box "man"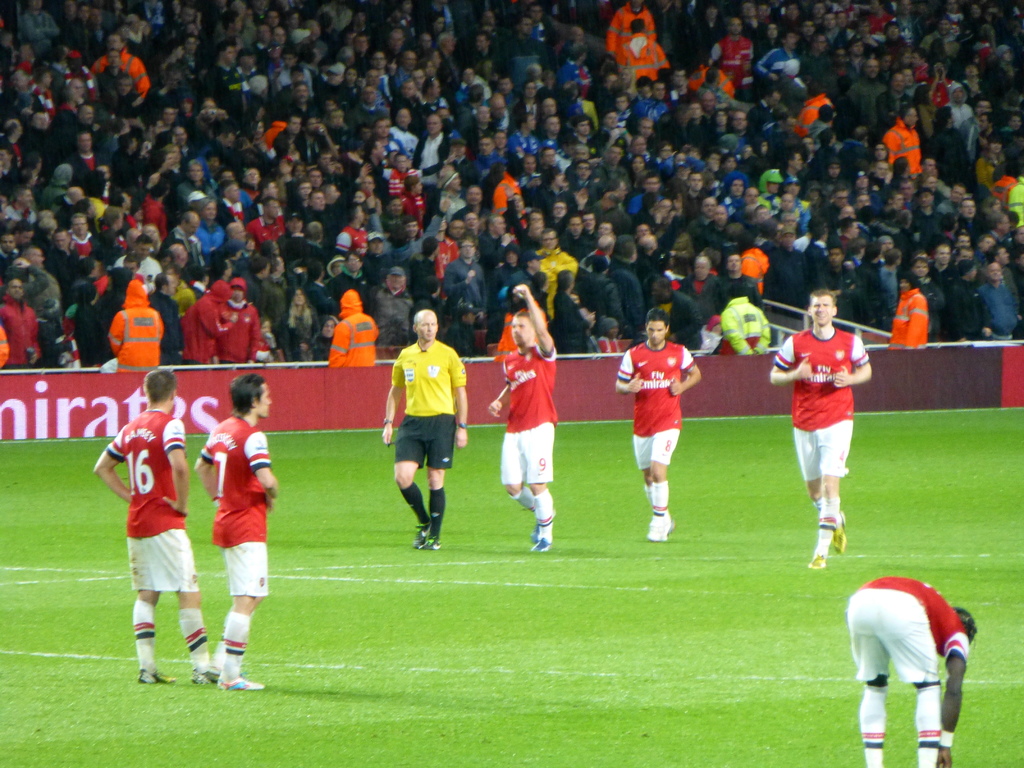
(x1=195, y1=373, x2=280, y2=691)
